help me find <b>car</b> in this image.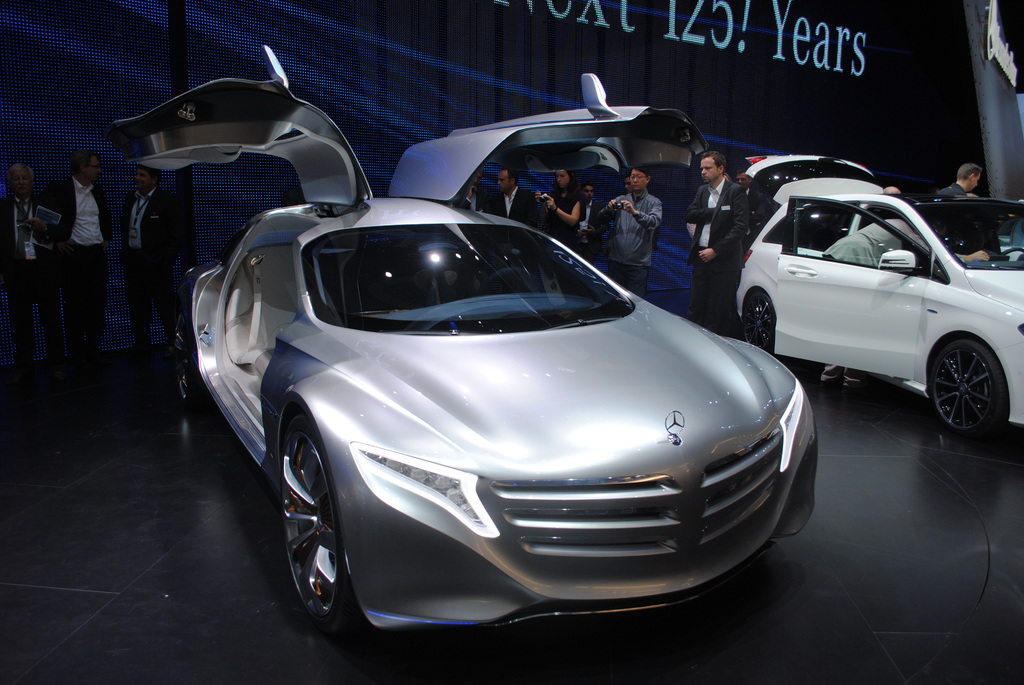
Found it: x1=735 y1=155 x2=1023 y2=441.
